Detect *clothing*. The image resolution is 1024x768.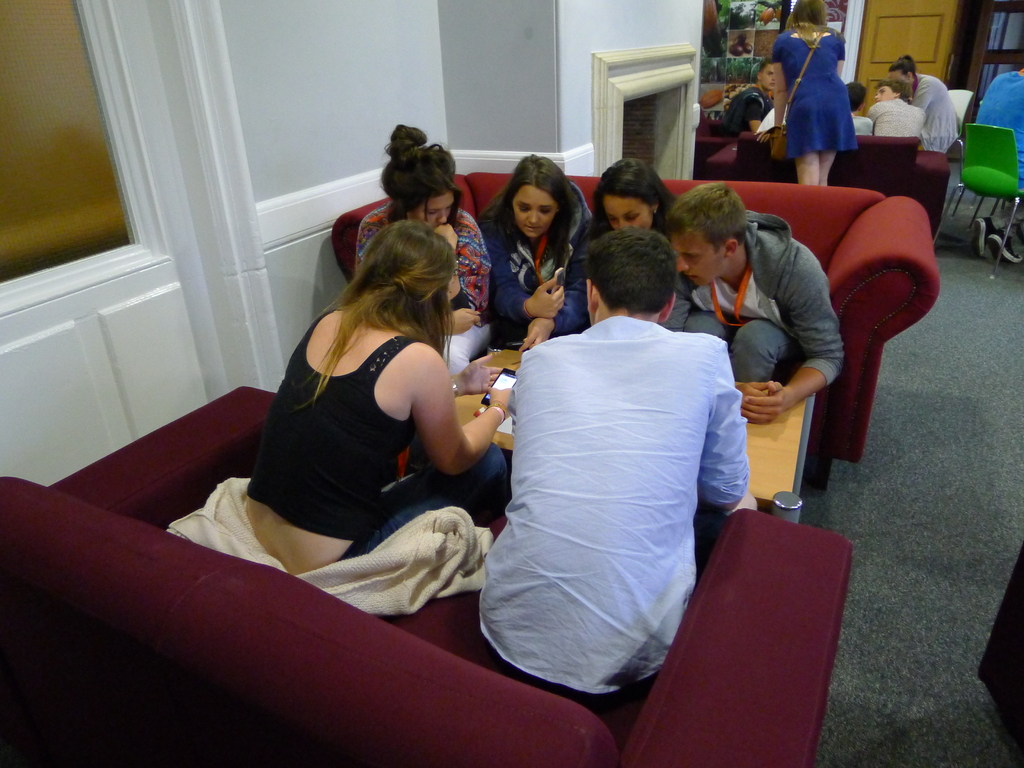
(771,28,858,155).
